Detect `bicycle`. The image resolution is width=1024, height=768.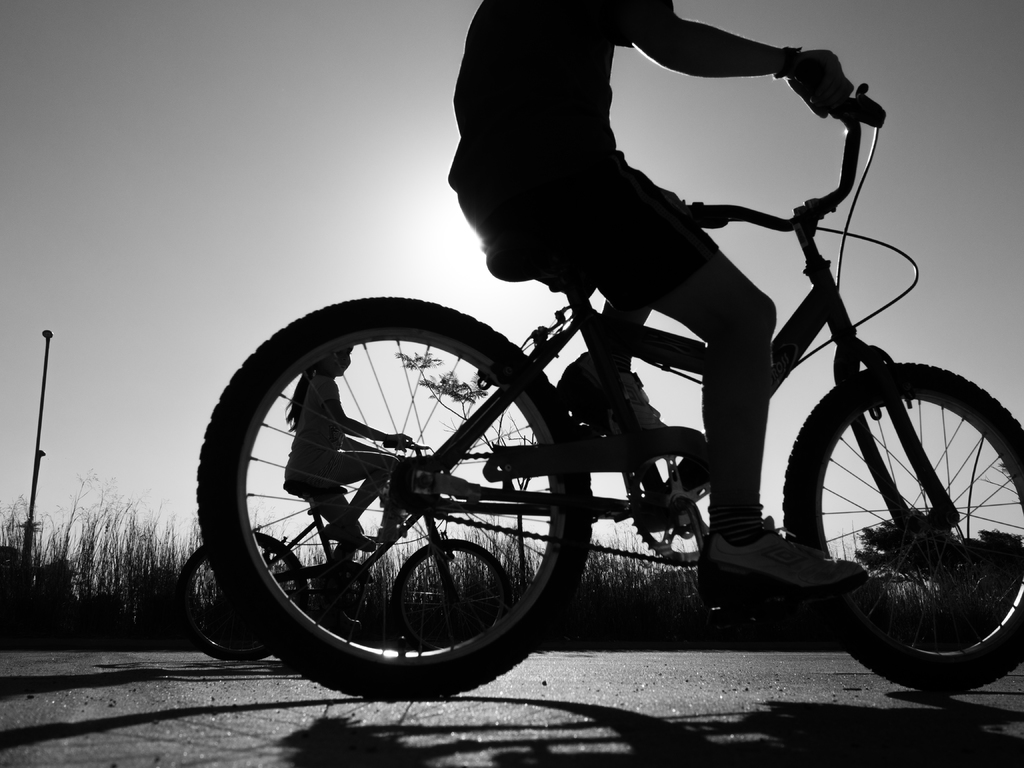
bbox=[244, 95, 1023, 694].
